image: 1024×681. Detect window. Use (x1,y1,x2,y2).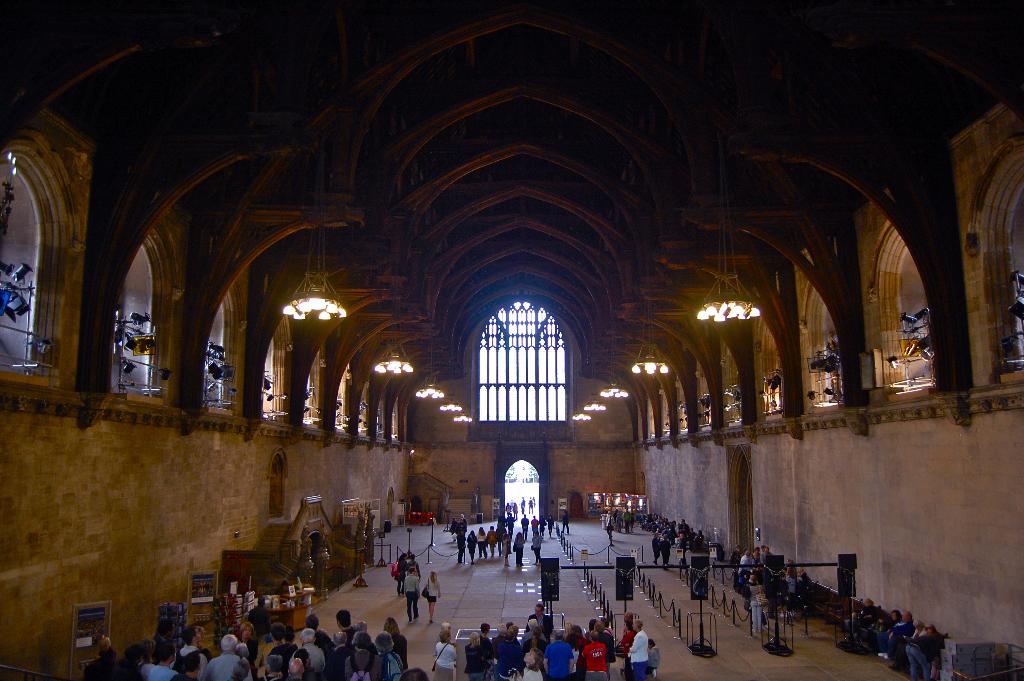
(262,318,290,413).
